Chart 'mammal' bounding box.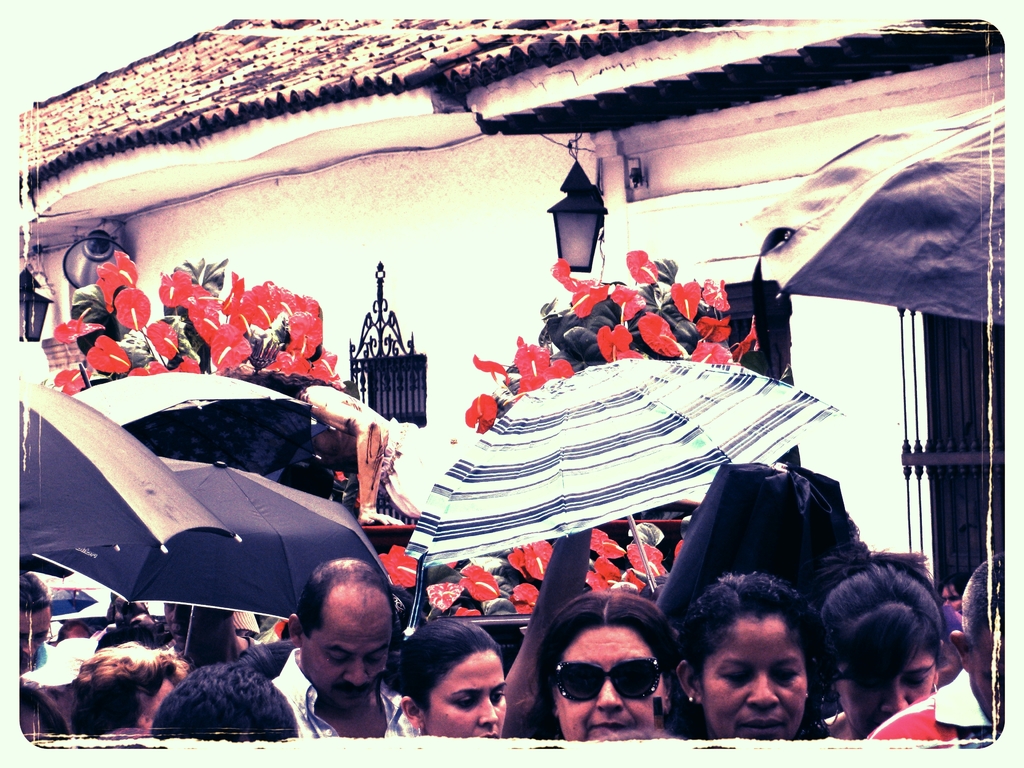
Charted: 268 553 423 738.
